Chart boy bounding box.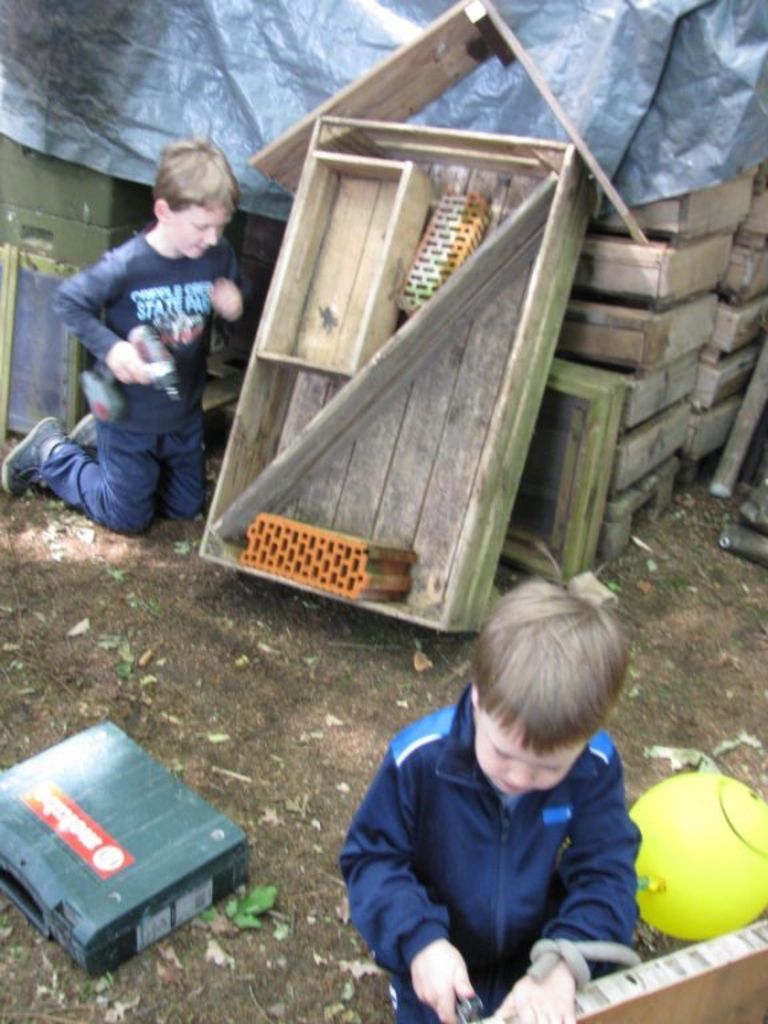
Charted: {"left": 341, "top": 576, "right": 635, "bottom": 1023}.
